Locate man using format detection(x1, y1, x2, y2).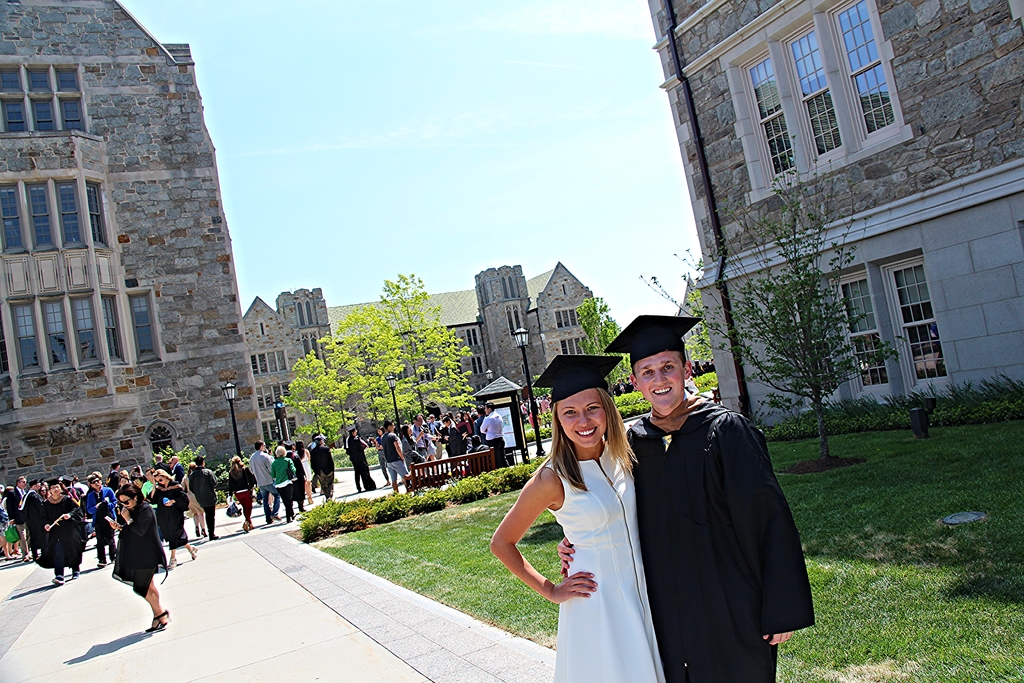
detection(346, 427, 374, 491).
